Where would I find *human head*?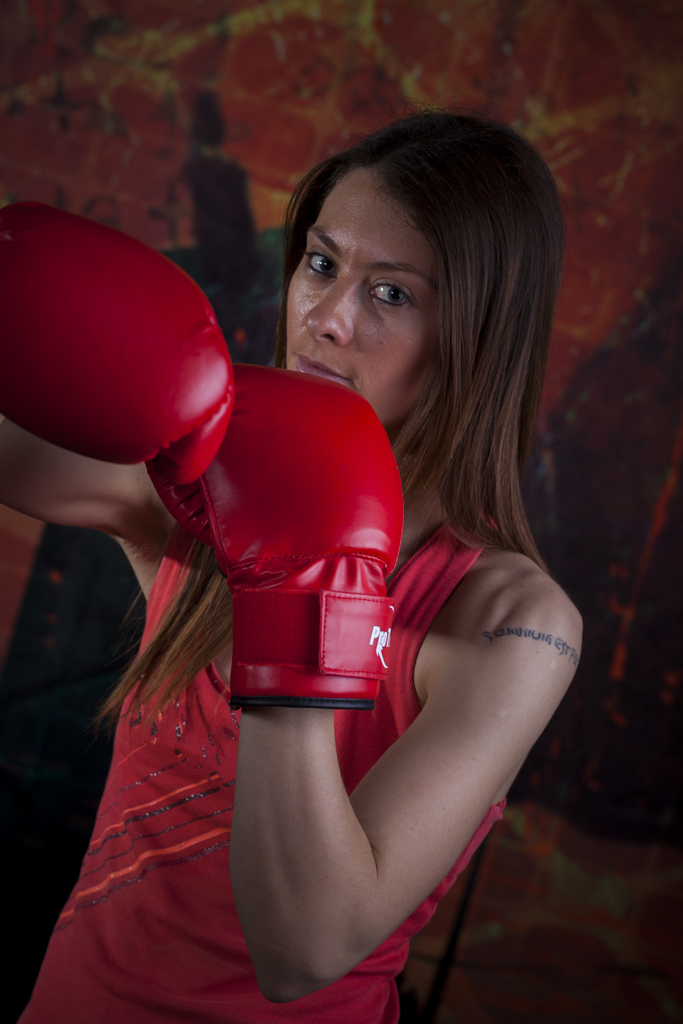
At (259,112,528,418).
